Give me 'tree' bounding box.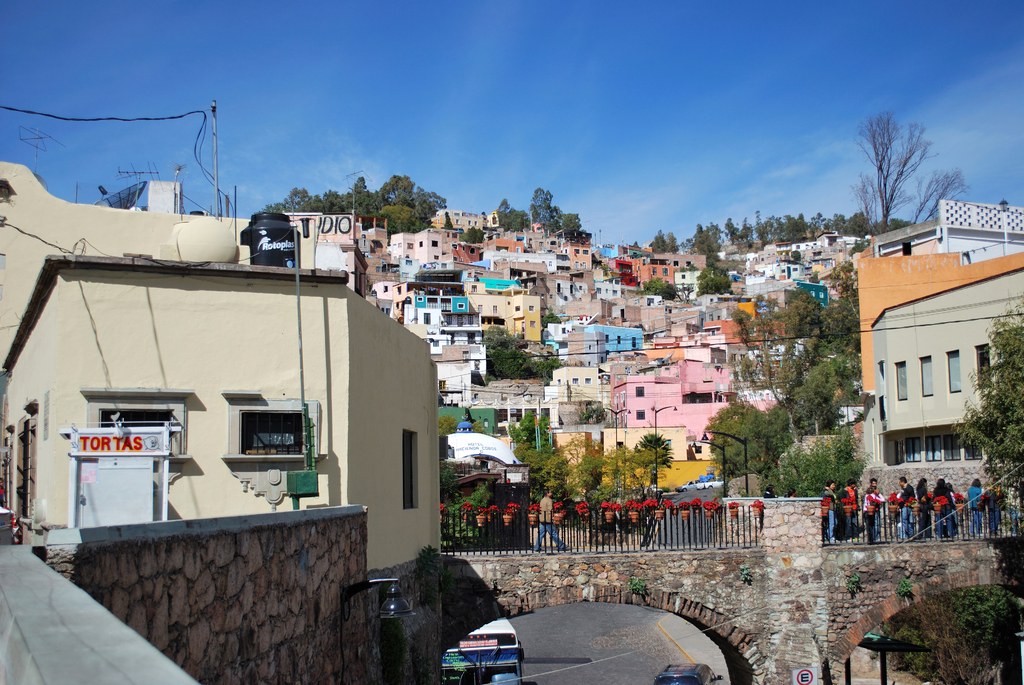
[x1=862, y1=112, x2=967, y2=240].
